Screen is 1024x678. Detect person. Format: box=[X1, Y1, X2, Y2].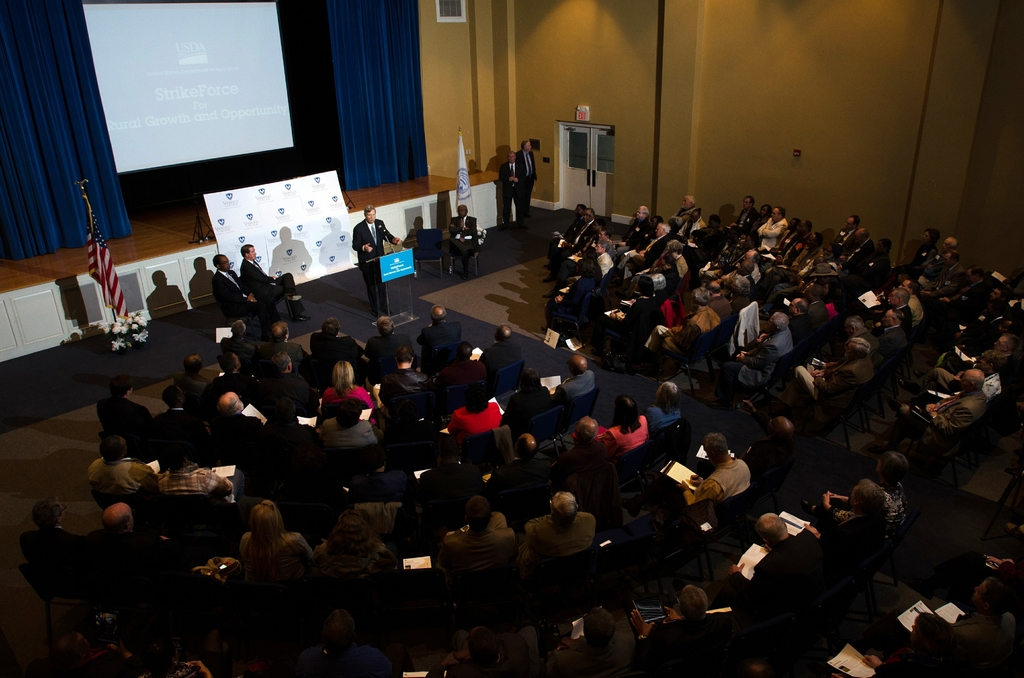
box=[625, 579, 739, 654].
